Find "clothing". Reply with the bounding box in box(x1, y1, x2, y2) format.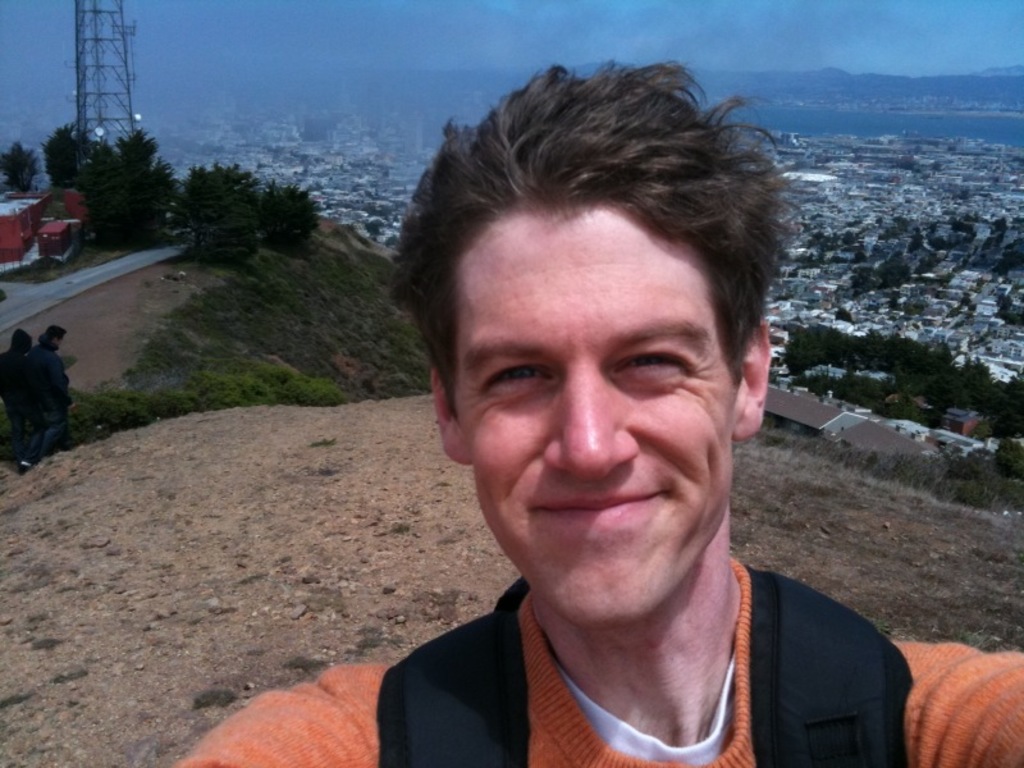
box(270, 536, 975, 767).
